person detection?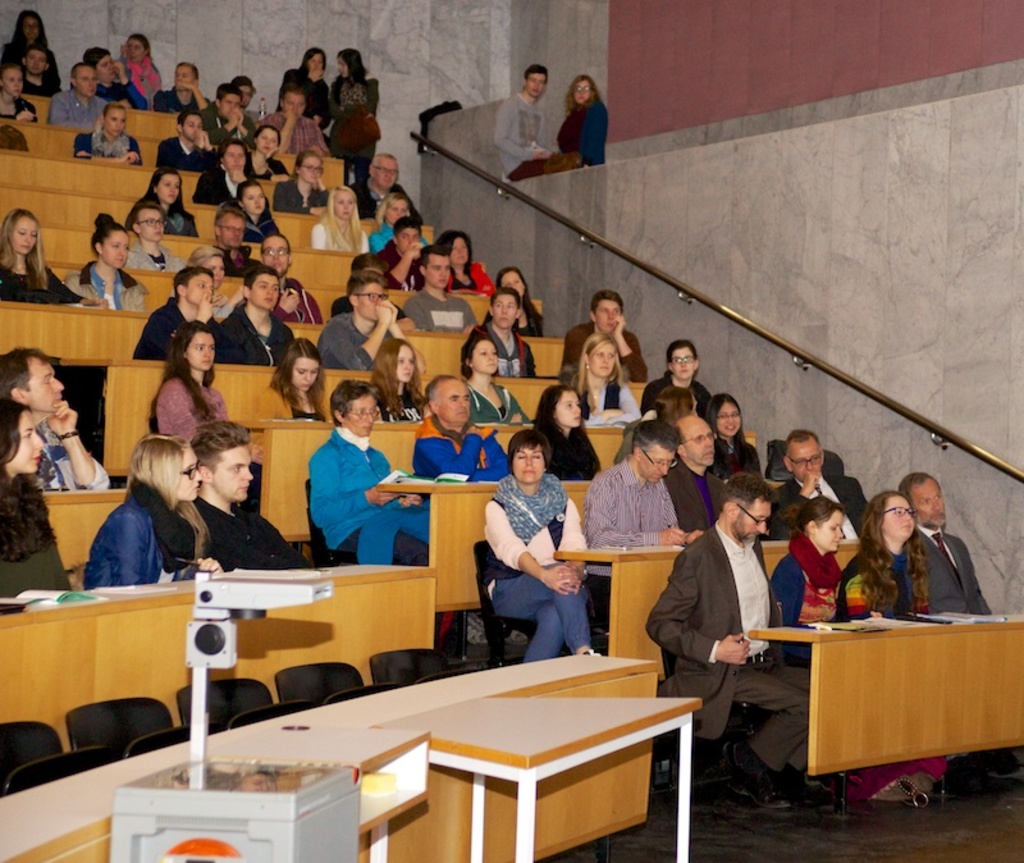
307:33:393:182
